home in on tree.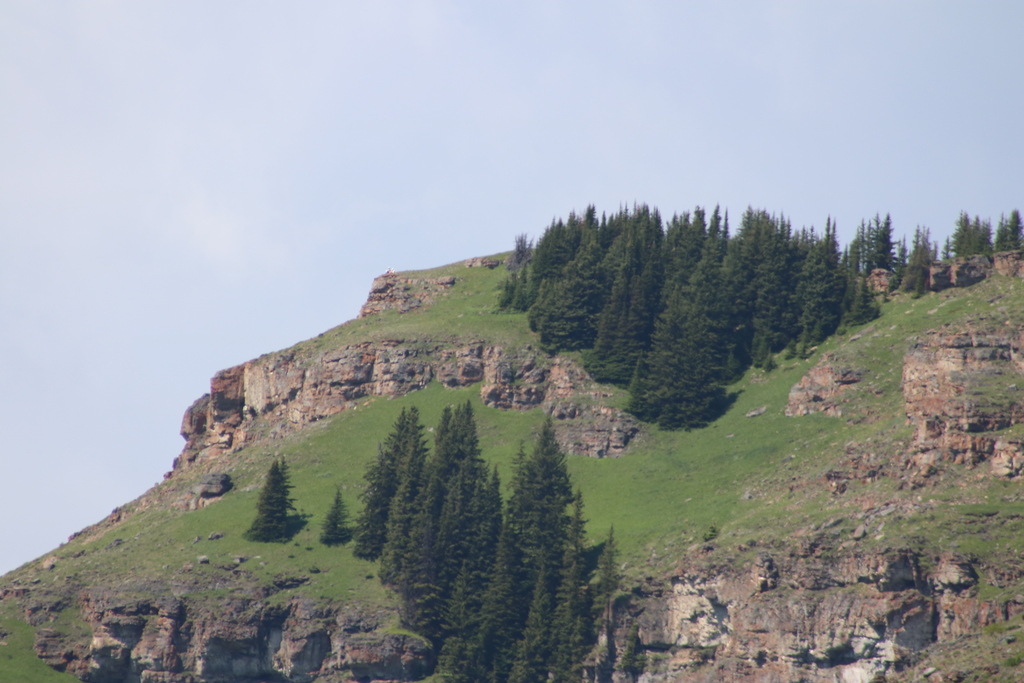
Homed in at bbox(319, 488, 351, 551).
